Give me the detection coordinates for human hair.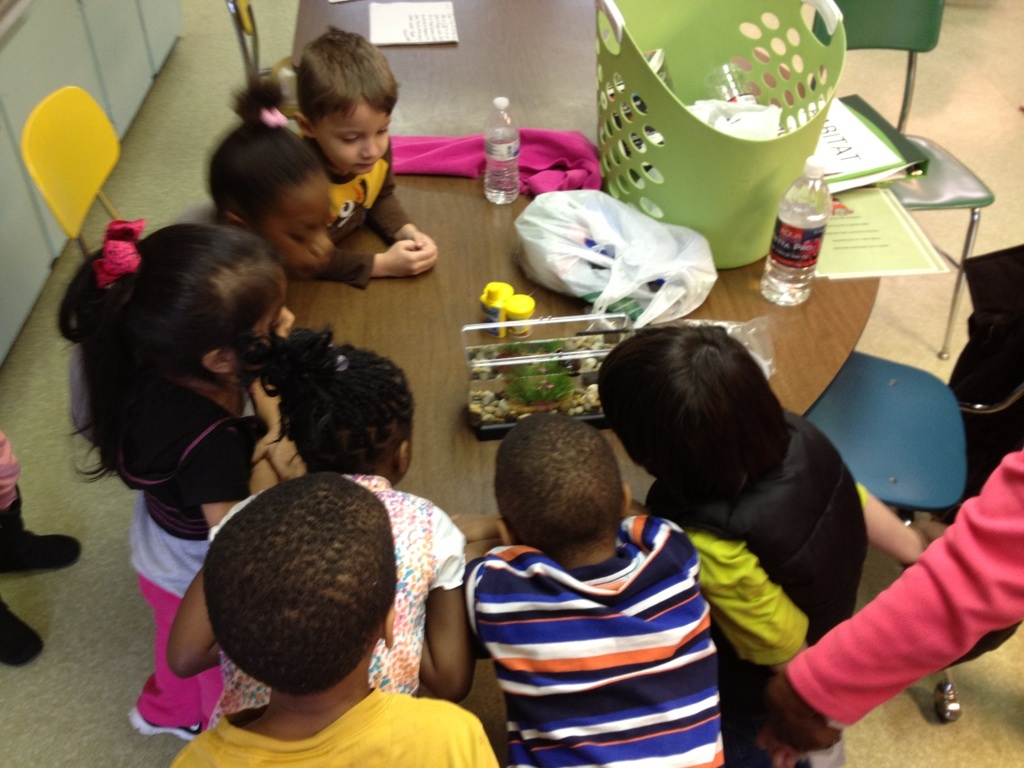
box=[490, 425, 630, 562].
